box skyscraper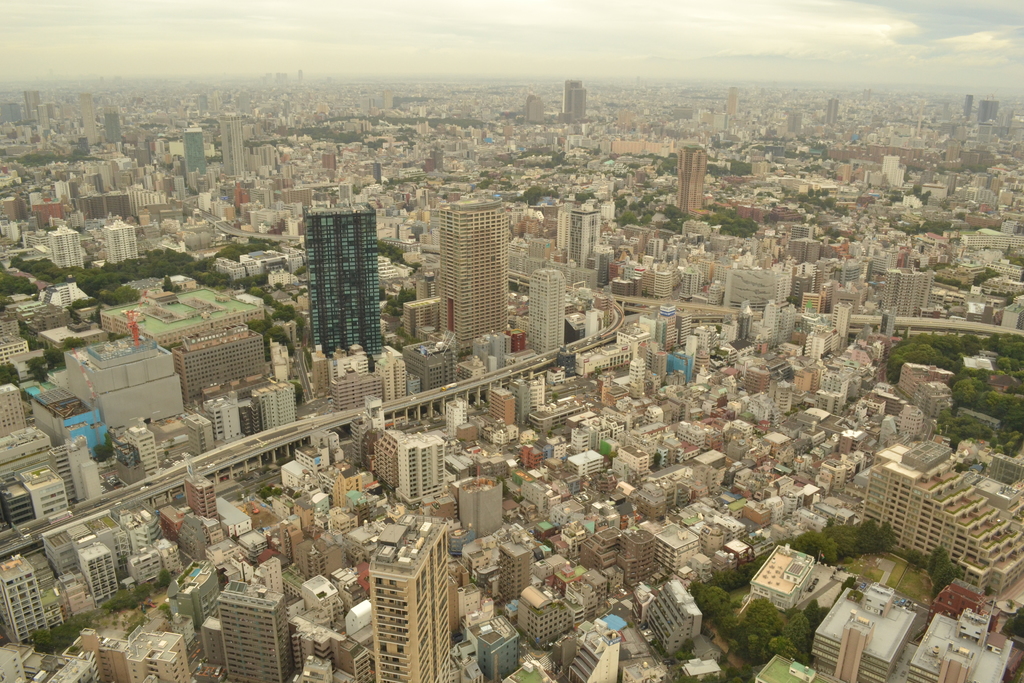
[217,569,292,682]
